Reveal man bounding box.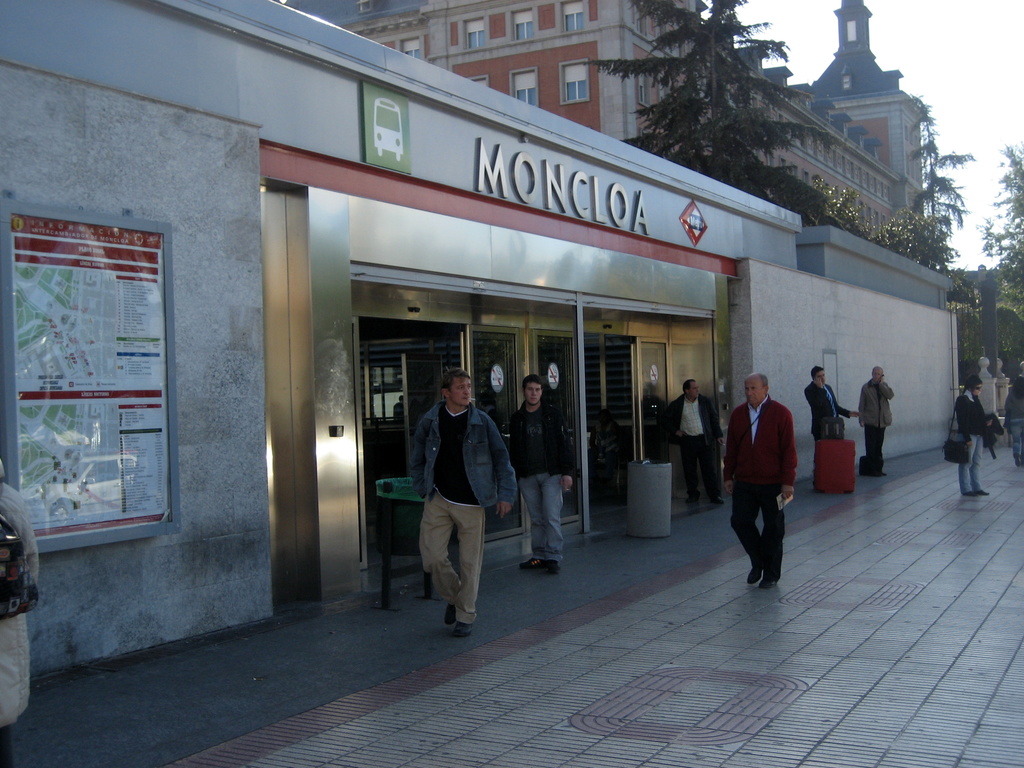
Revealed: (588, 409, 623, 490).
